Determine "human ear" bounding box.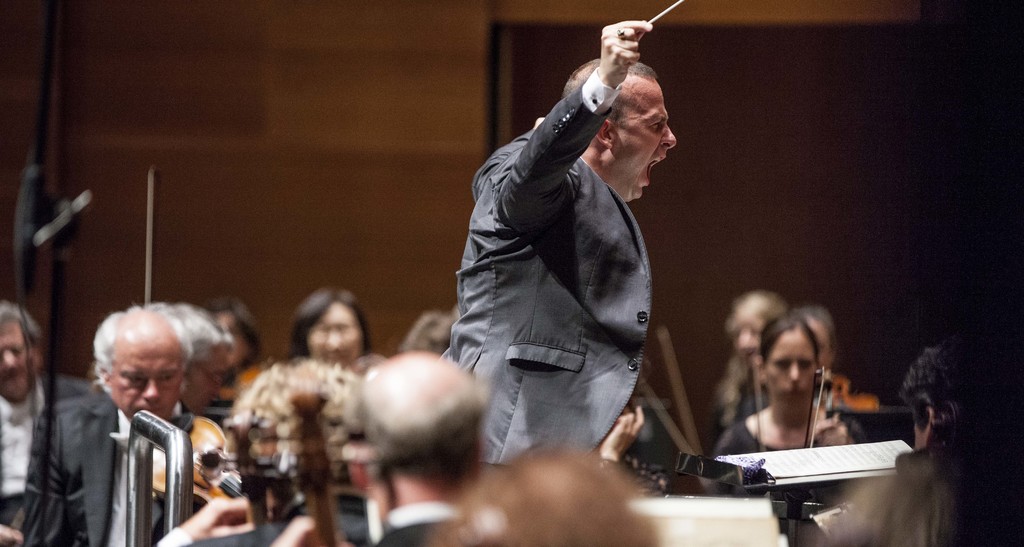
Determined: (598, 122, 610, 147).
